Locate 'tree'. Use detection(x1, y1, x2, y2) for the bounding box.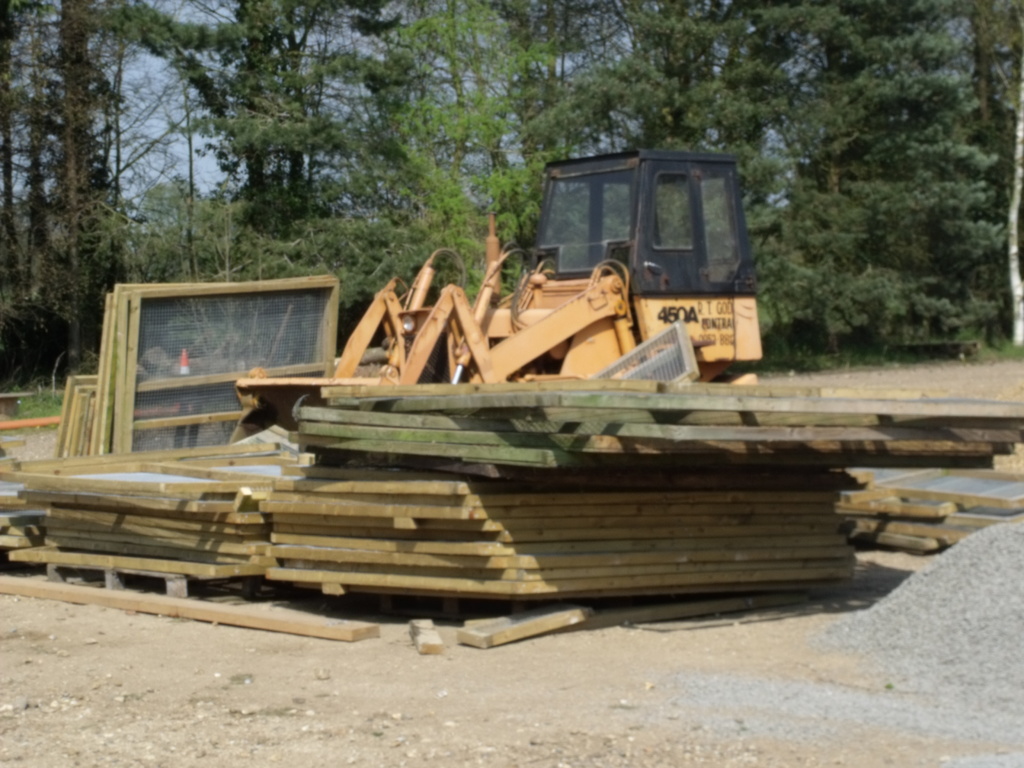
detection(808, 0, 978, 359).
